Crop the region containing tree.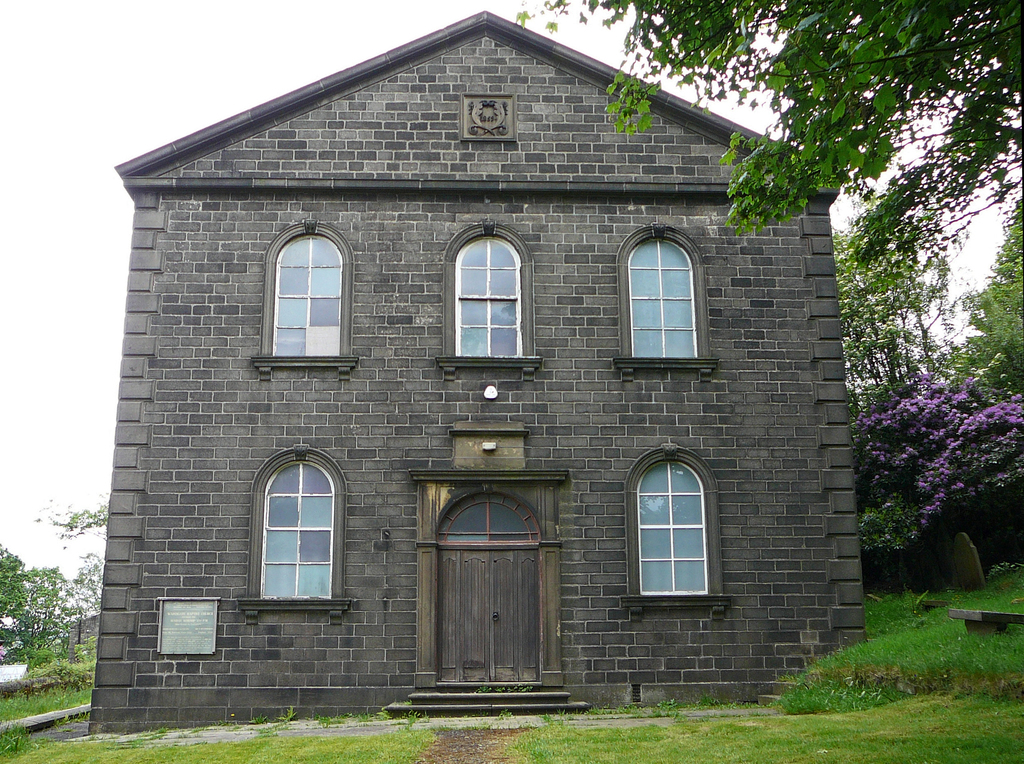
Crop region: (52,486,106,656).
